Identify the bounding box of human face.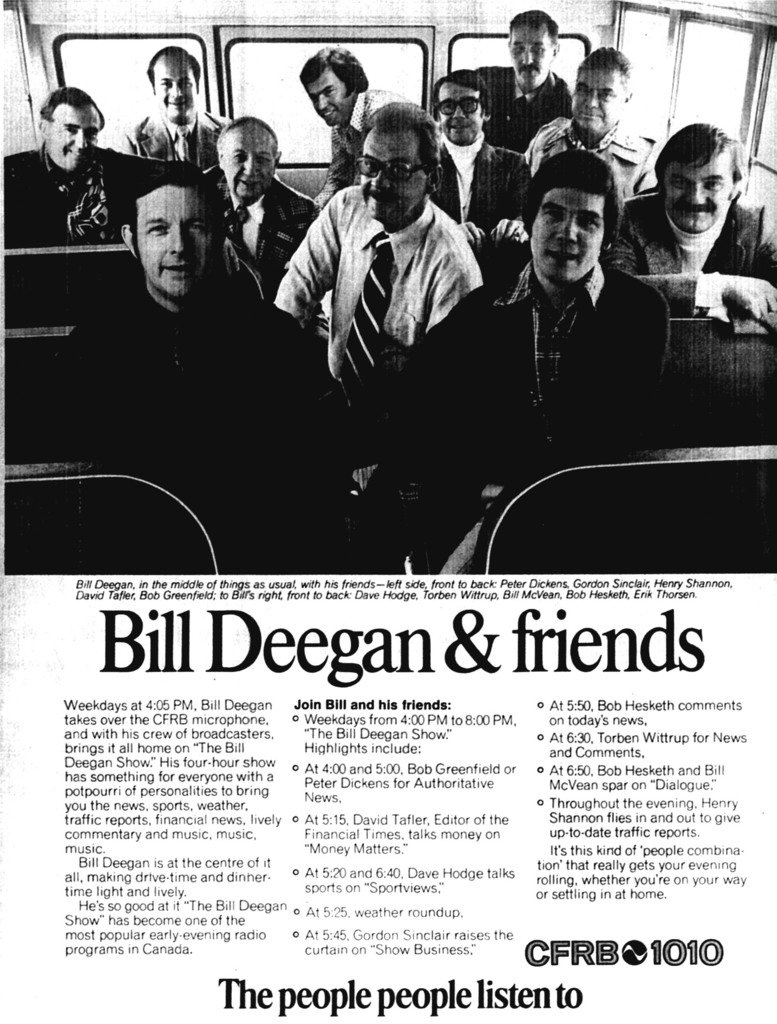
134:184:216:301.
